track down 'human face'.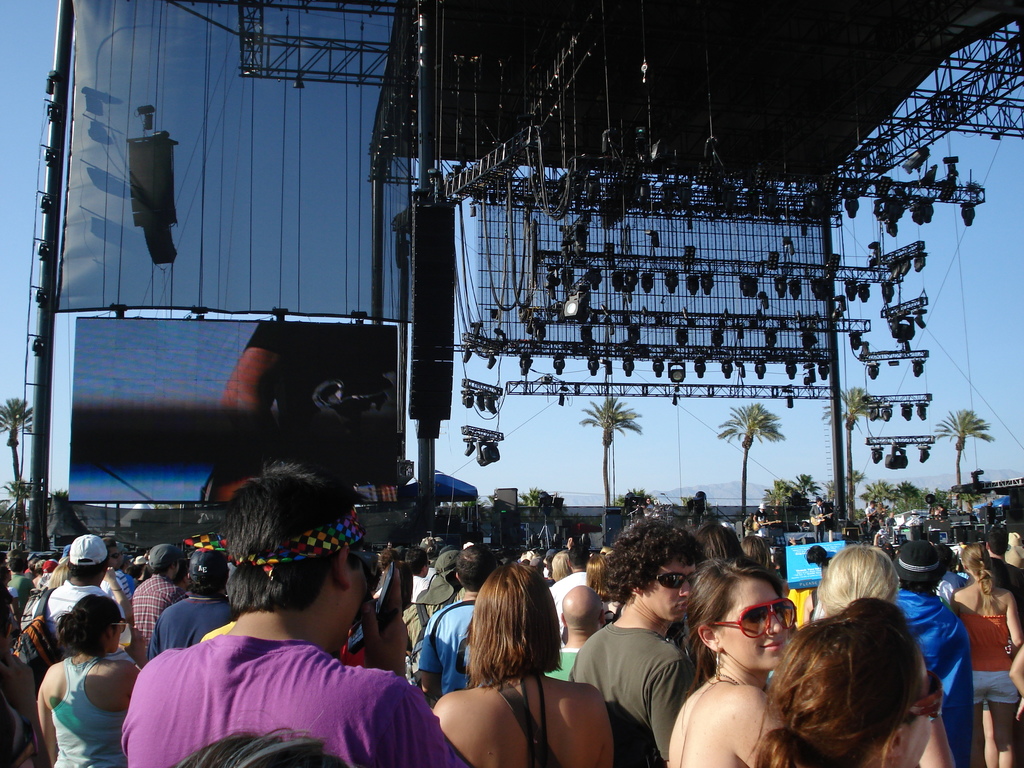
Tracked to 715, 575, 789, 668.
